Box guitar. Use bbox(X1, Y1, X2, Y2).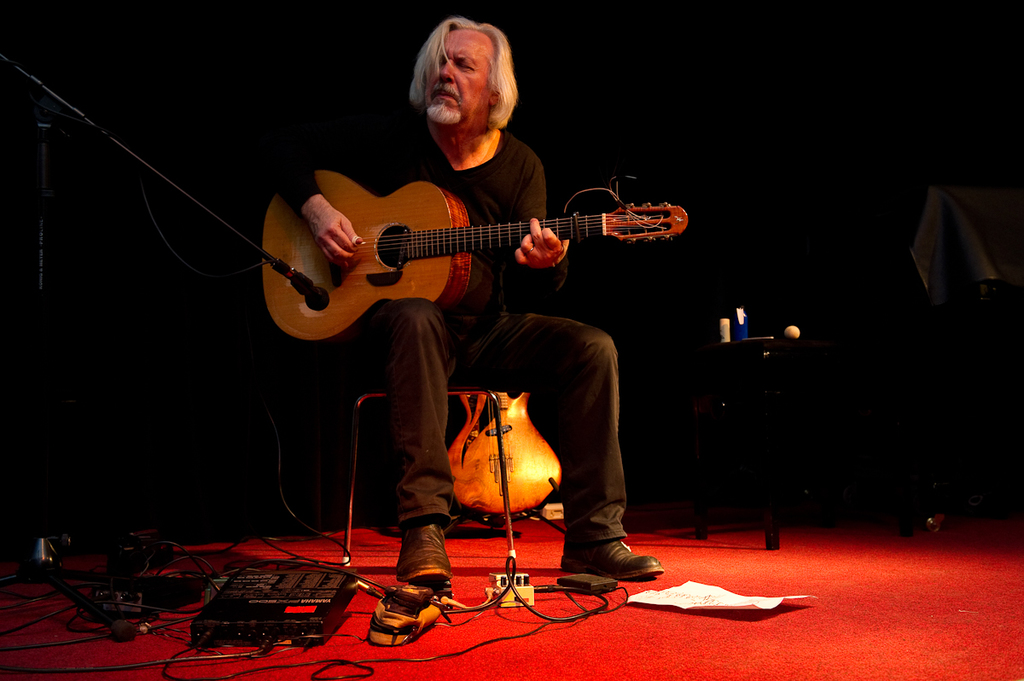
bbox(244, 156, 688, 330).
